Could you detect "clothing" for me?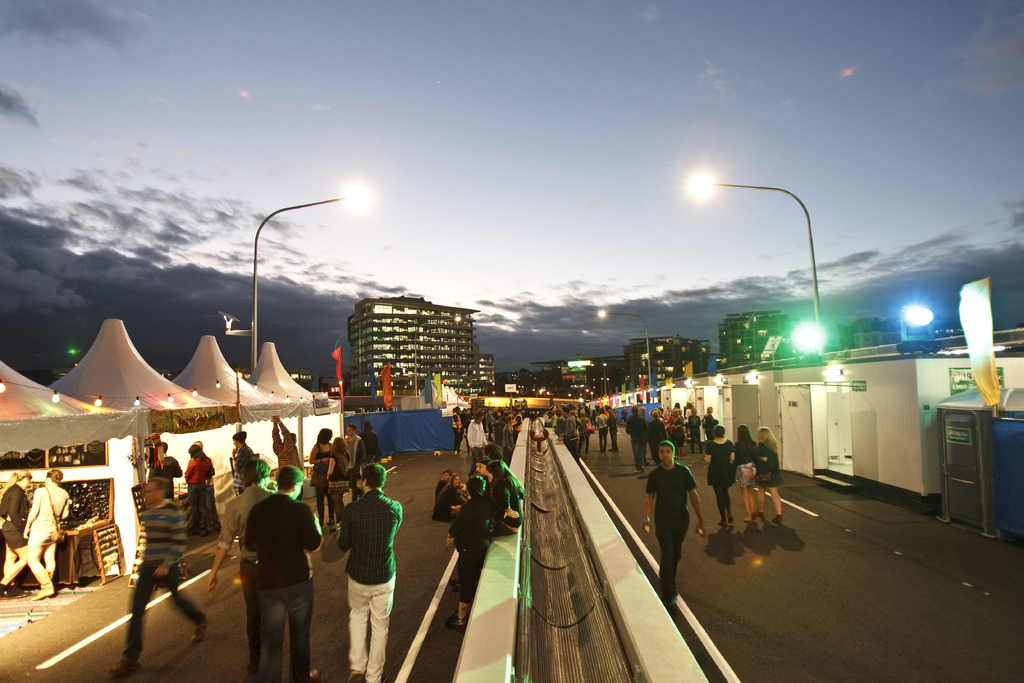
Detection result: bbox=(124, 498, 209, 661).
